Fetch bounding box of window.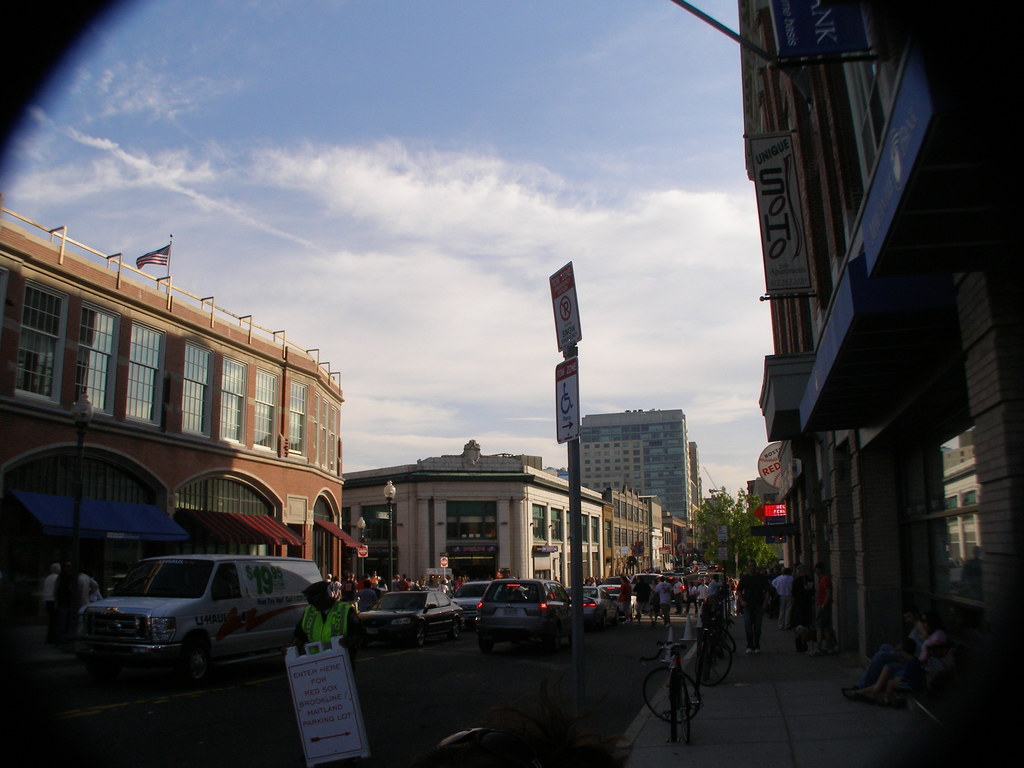
Bbox: Rect(531, 504, 607, 543).
